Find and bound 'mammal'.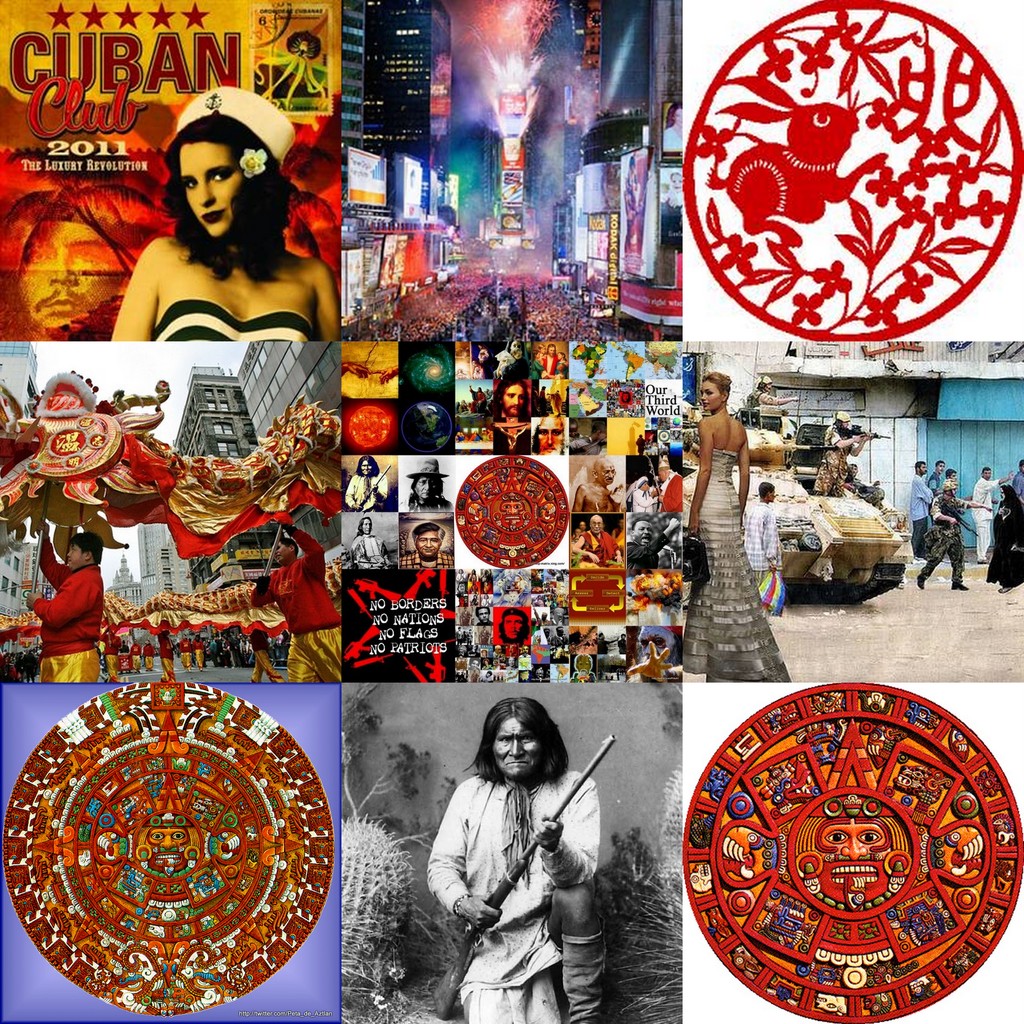
Bound: 108, 84, 337, 346.
